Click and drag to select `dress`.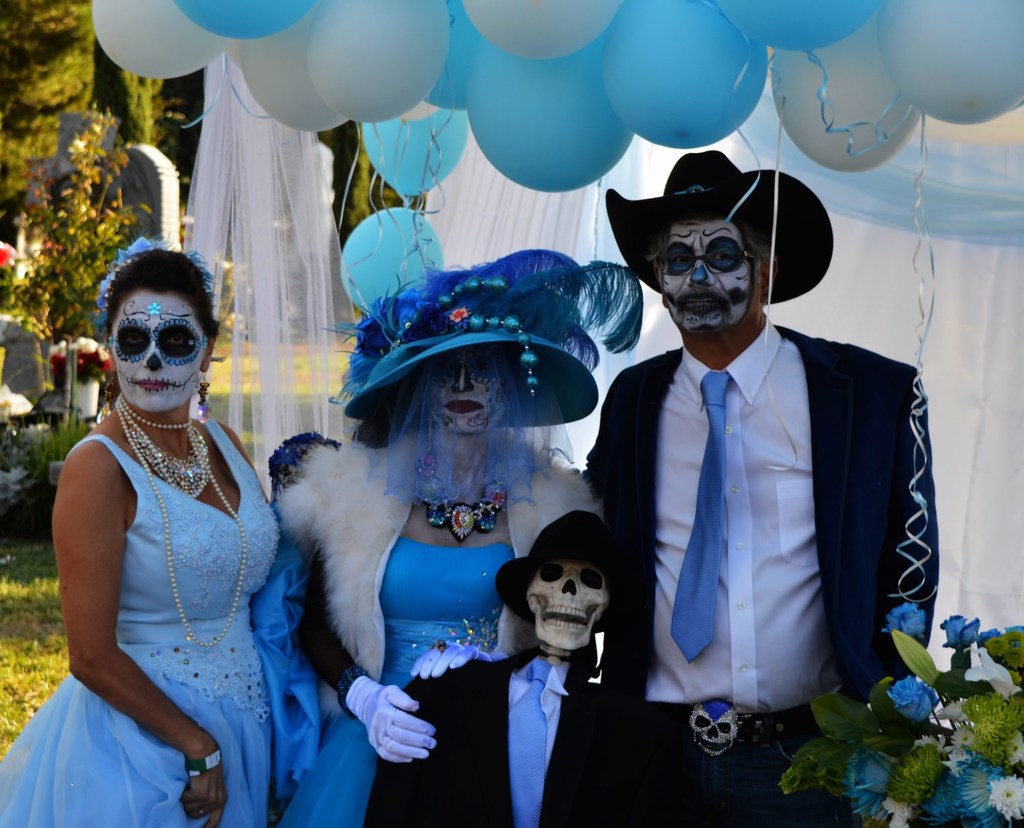
Selection: locate(280, 543, 516, 827).
